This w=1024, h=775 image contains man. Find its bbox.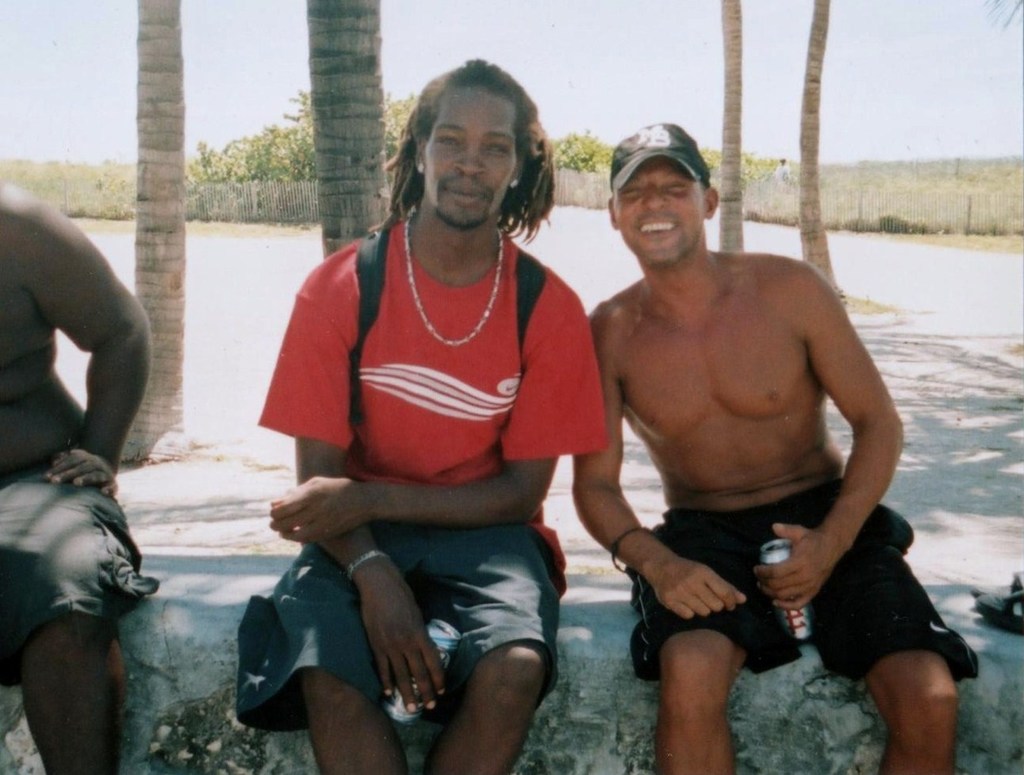
bbox=[0, 179, 155, 774].
